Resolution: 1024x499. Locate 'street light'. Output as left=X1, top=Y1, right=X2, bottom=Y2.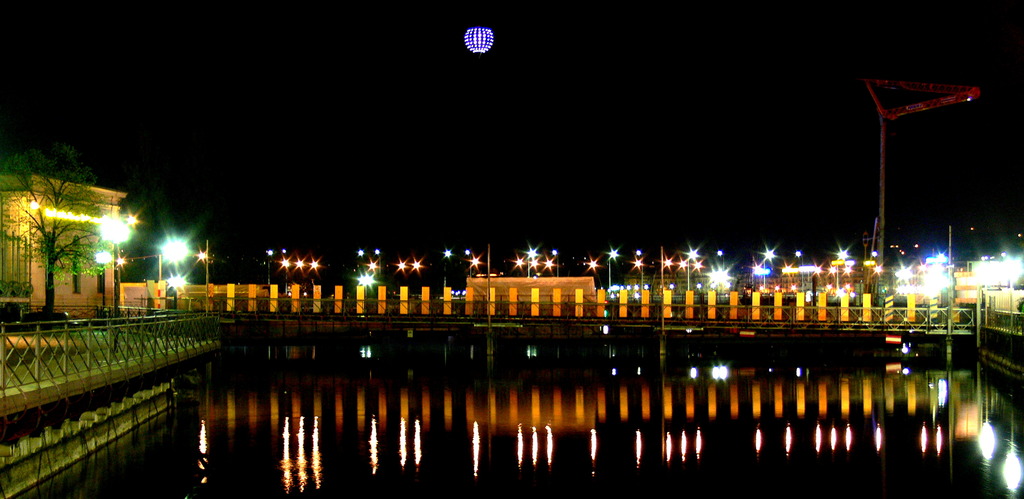
left=606, top=247, right=619, bottom=296.
